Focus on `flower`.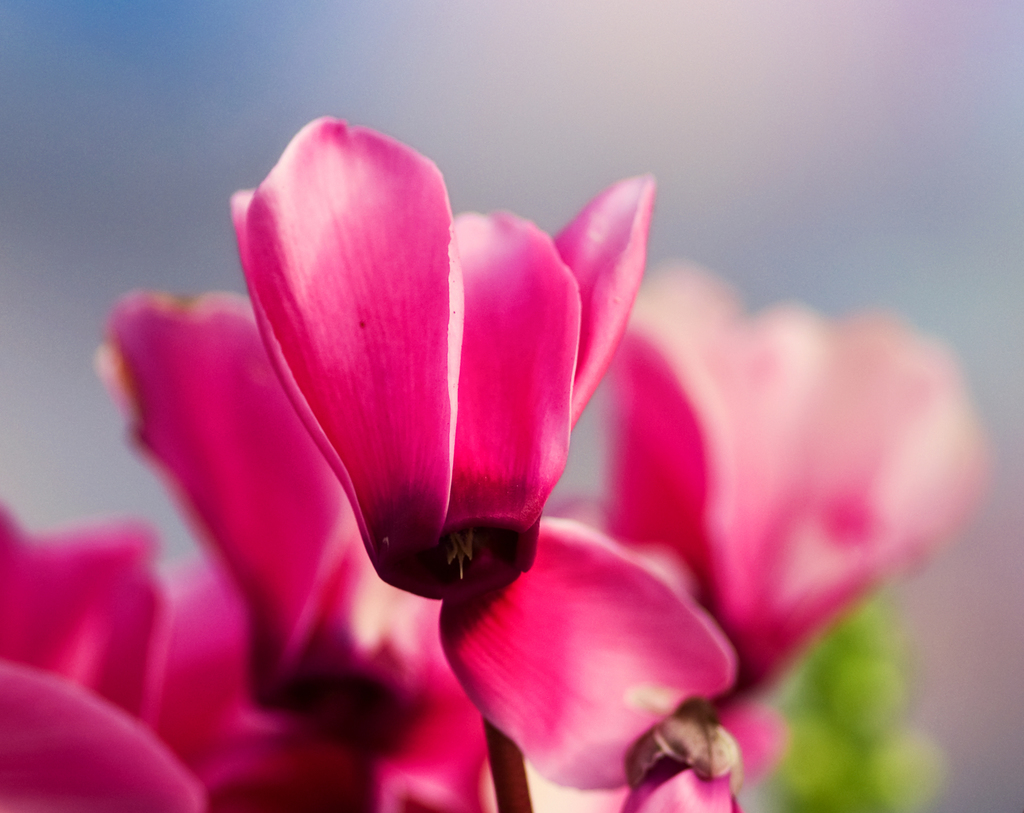
Focused at region(209, 174, 633, 611).
